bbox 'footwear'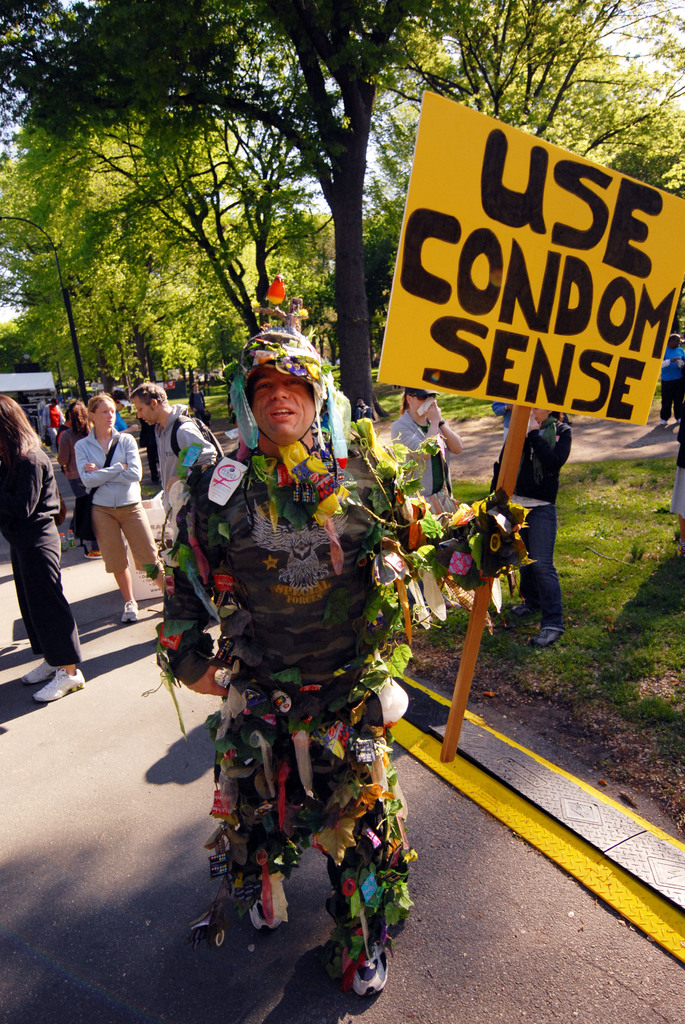
<bbox>657, 421, 665, 424</bbox>
